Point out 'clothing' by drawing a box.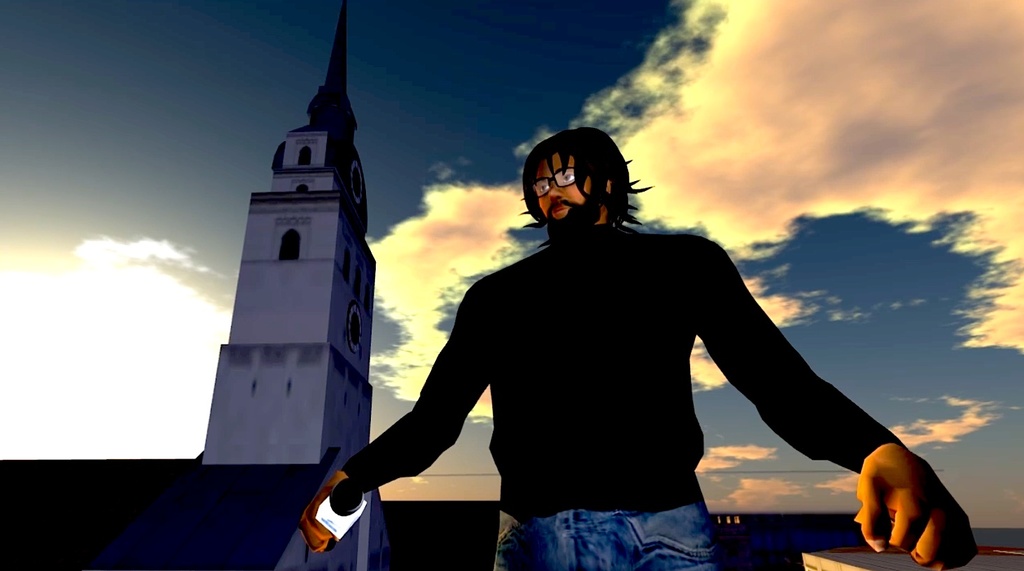
{"x1": 367, "y1": 180, "x2": 874, "y2": 545}.
